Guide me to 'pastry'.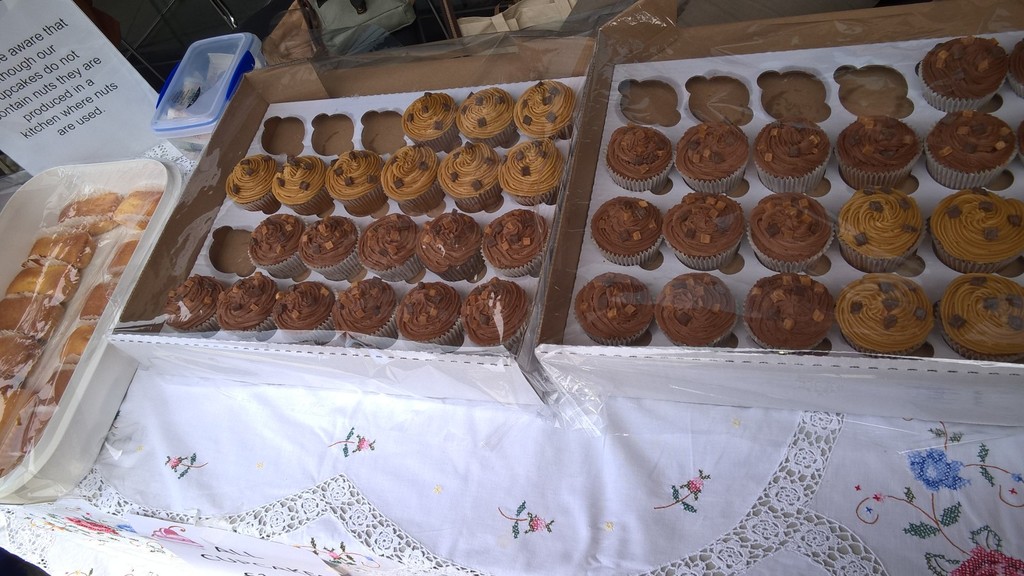
Guidance: <region>838, 183, 921, 275</region>.
